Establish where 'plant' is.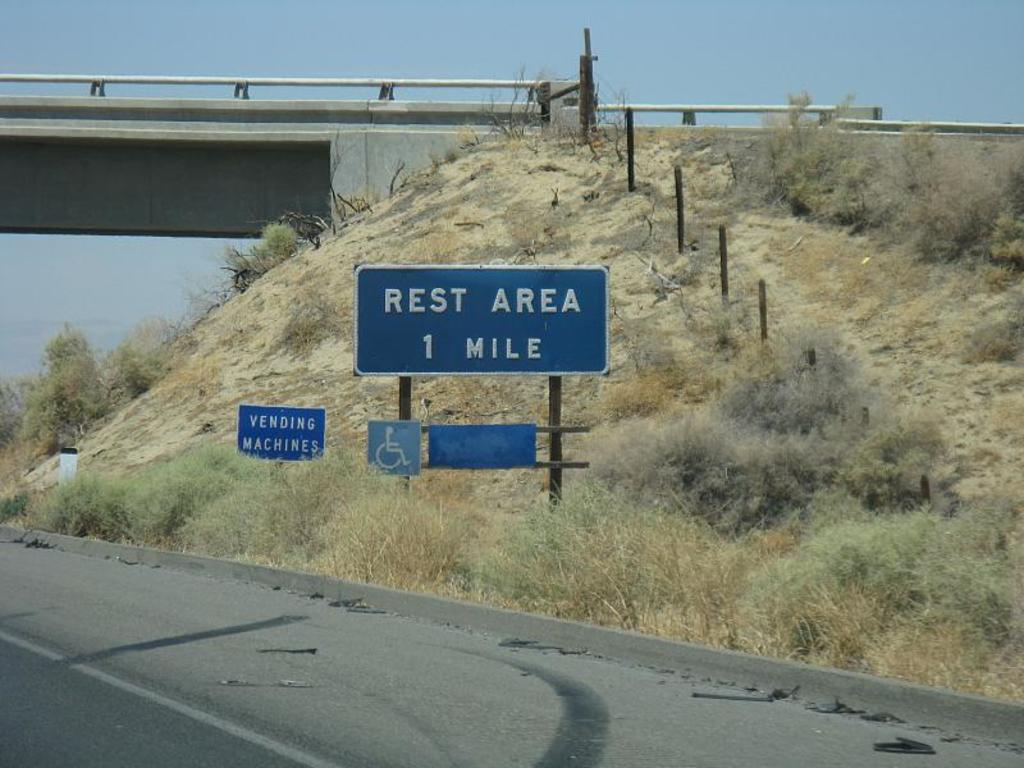
Established at (788,91,808,120).
